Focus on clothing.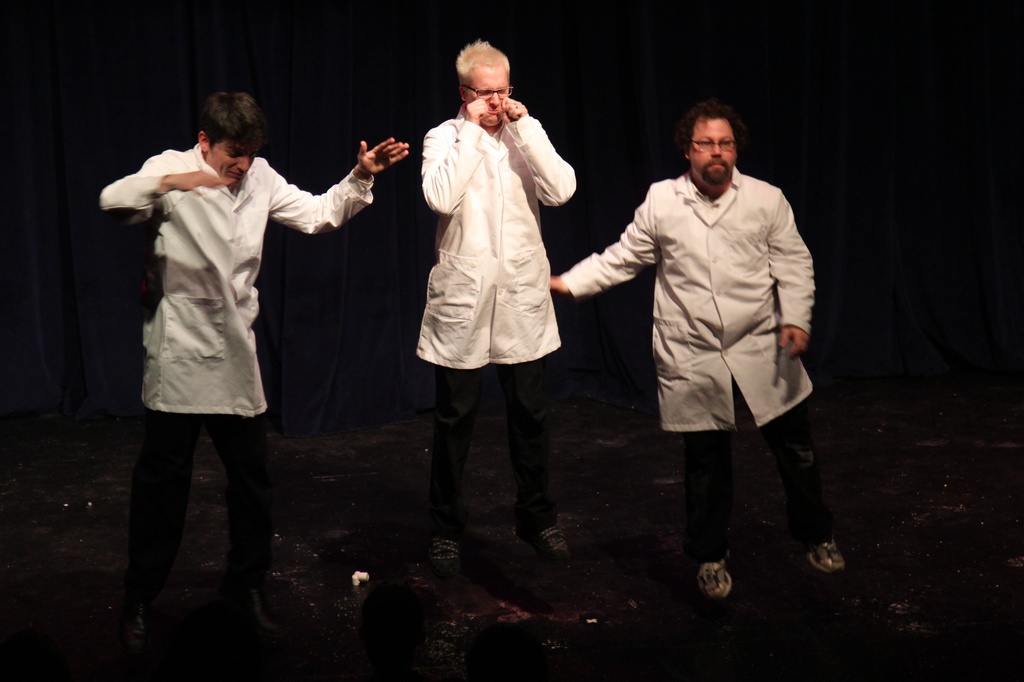
Focused at (left=584, top=129, right=838, bottom=519).
